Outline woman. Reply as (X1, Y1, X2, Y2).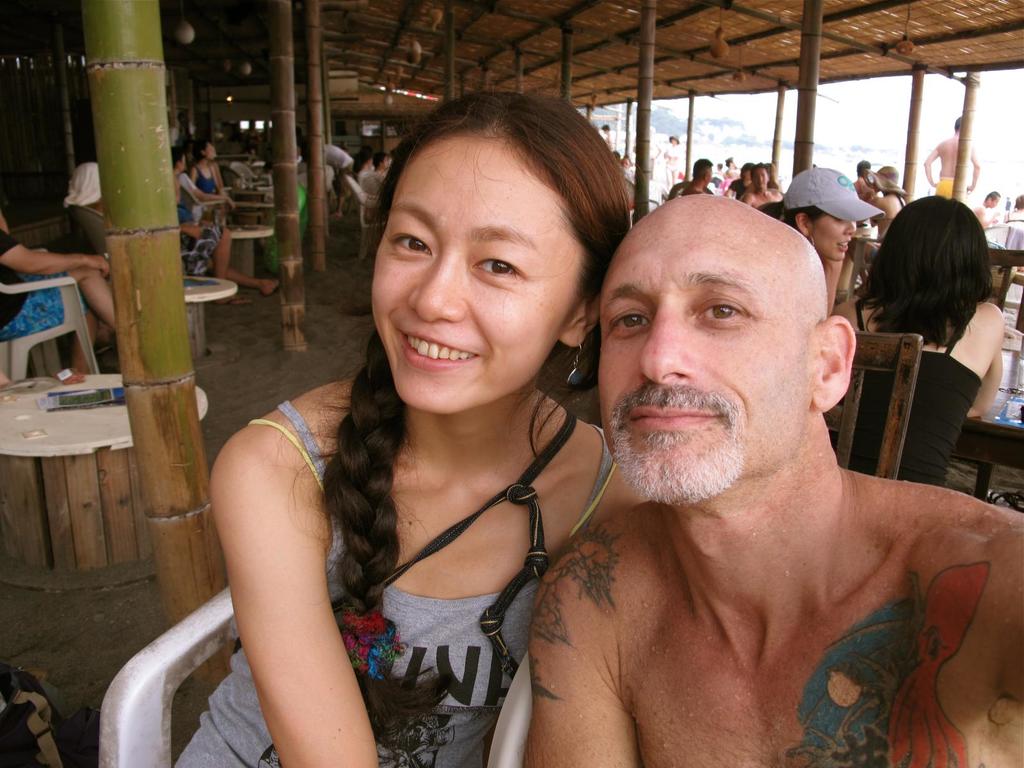
(185, 133, 227, 198).
